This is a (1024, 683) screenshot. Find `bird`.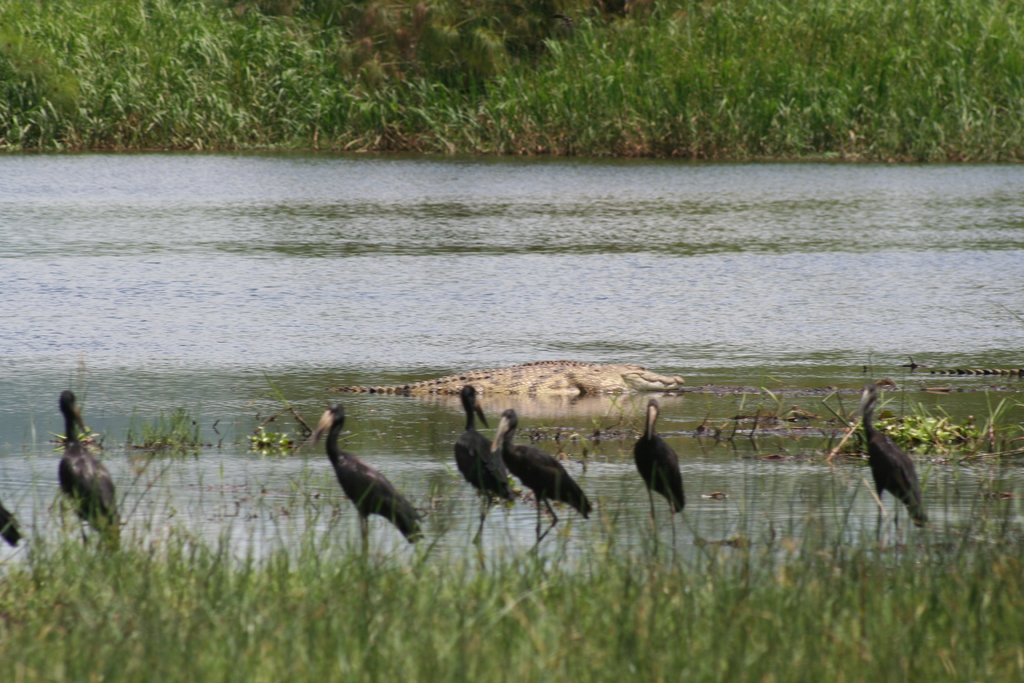
Bounding box: [left=57, top=393, right=131, bottom=557].
